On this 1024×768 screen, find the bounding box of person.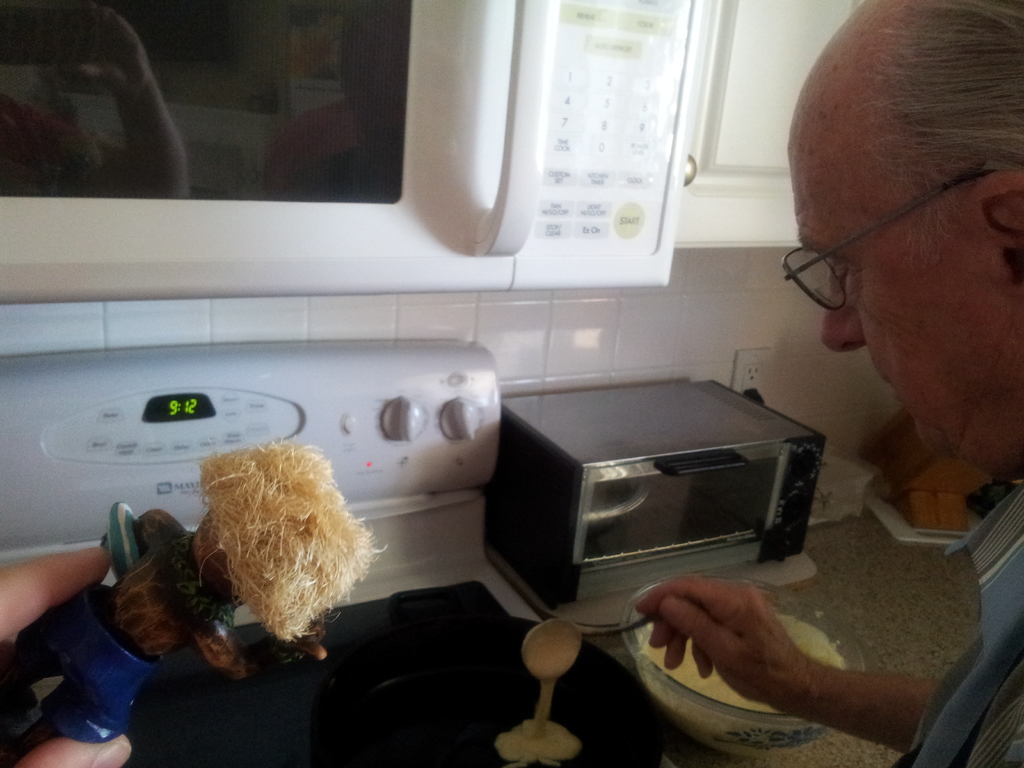
Bounding box: 641 0 1023 765.
